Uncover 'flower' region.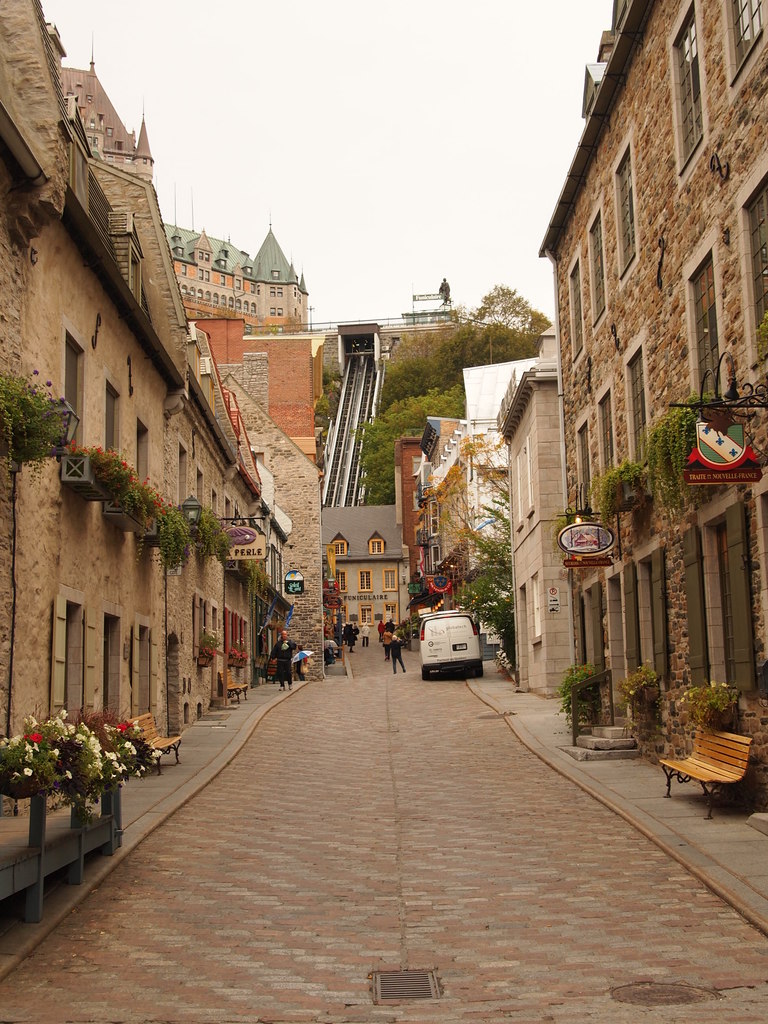
Uncovered: (x1=27, y1=733, x2=43, y2=746).
